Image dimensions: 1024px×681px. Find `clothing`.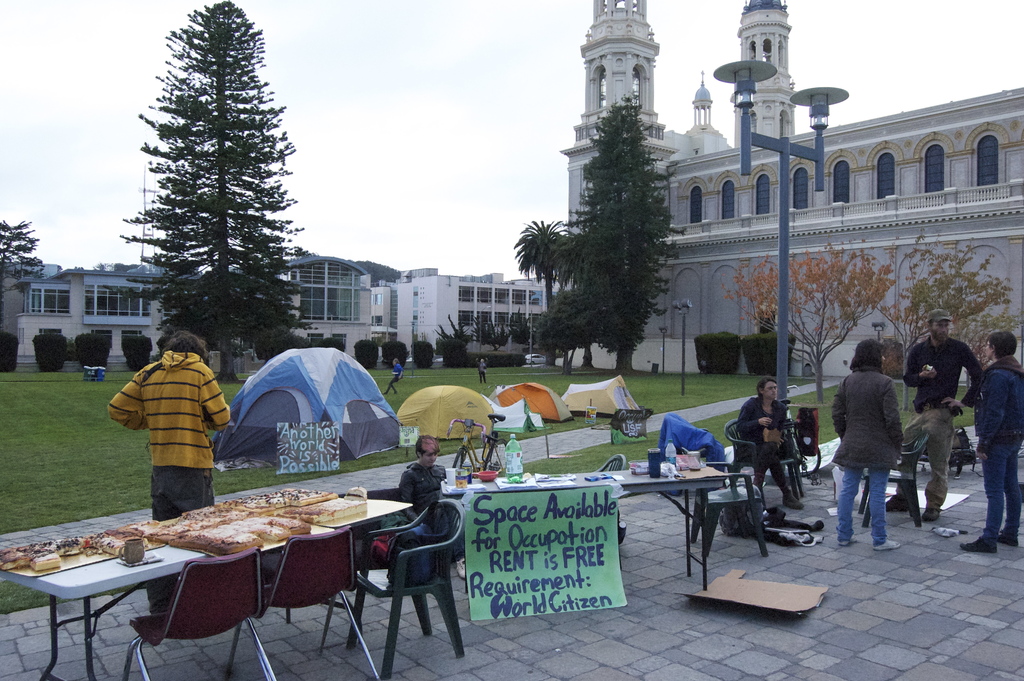
BBox(141, 463, 215, 525).
